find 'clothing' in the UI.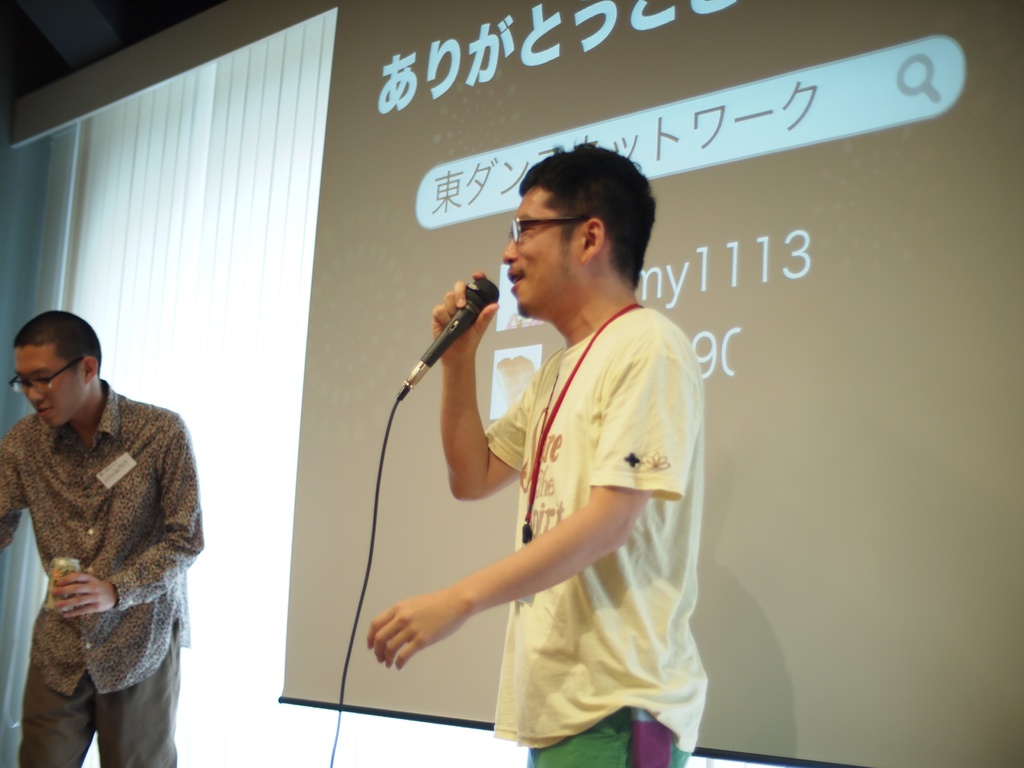
UI element at <bbox>10, 364, 195, 742</bbox>.
